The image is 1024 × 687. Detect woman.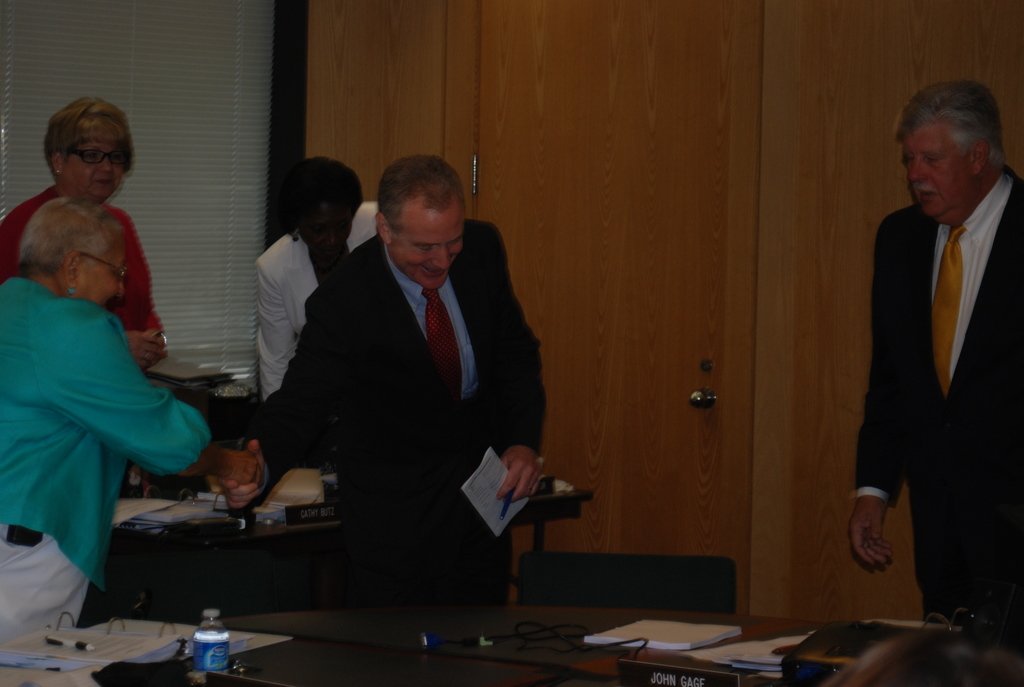
Detection: (left=0, top=93, right=167, bottom=372).
